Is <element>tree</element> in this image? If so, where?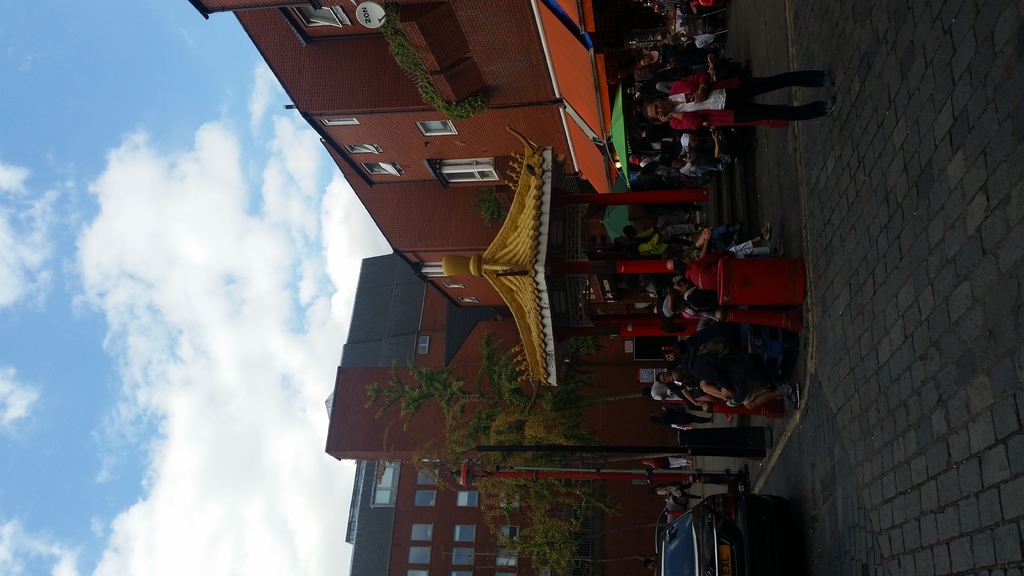
Yes, at box=[384, 416, 687, 537].
